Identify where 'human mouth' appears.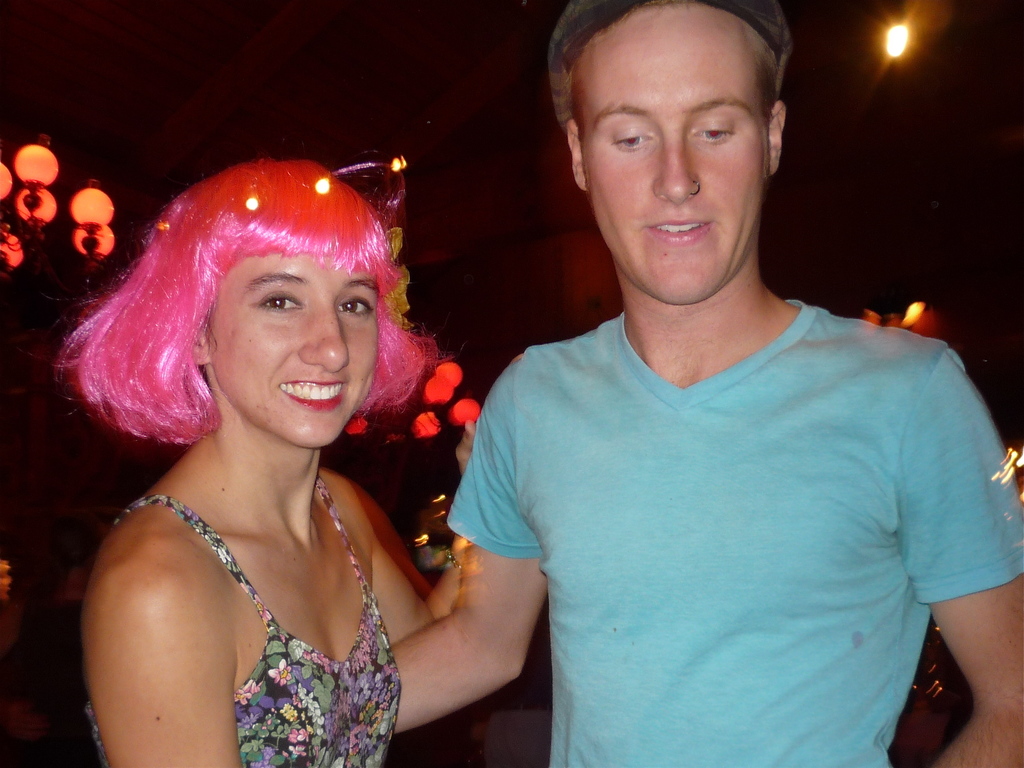
Appears at Rect(643, 218, 710, 245).
